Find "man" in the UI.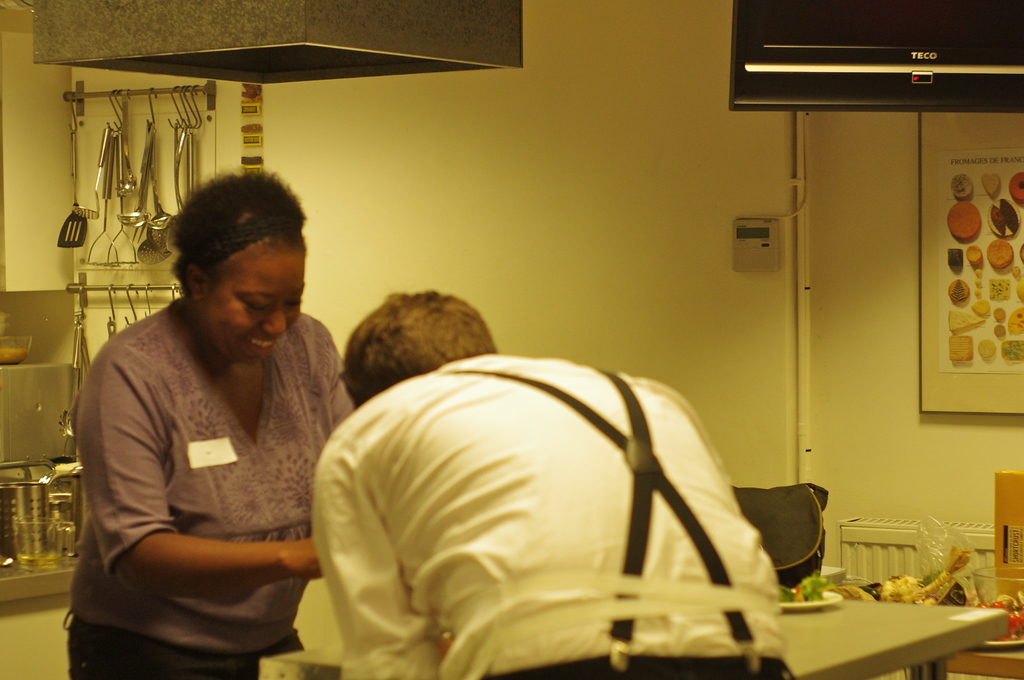
UI element at 284, 314, 828, 656.
